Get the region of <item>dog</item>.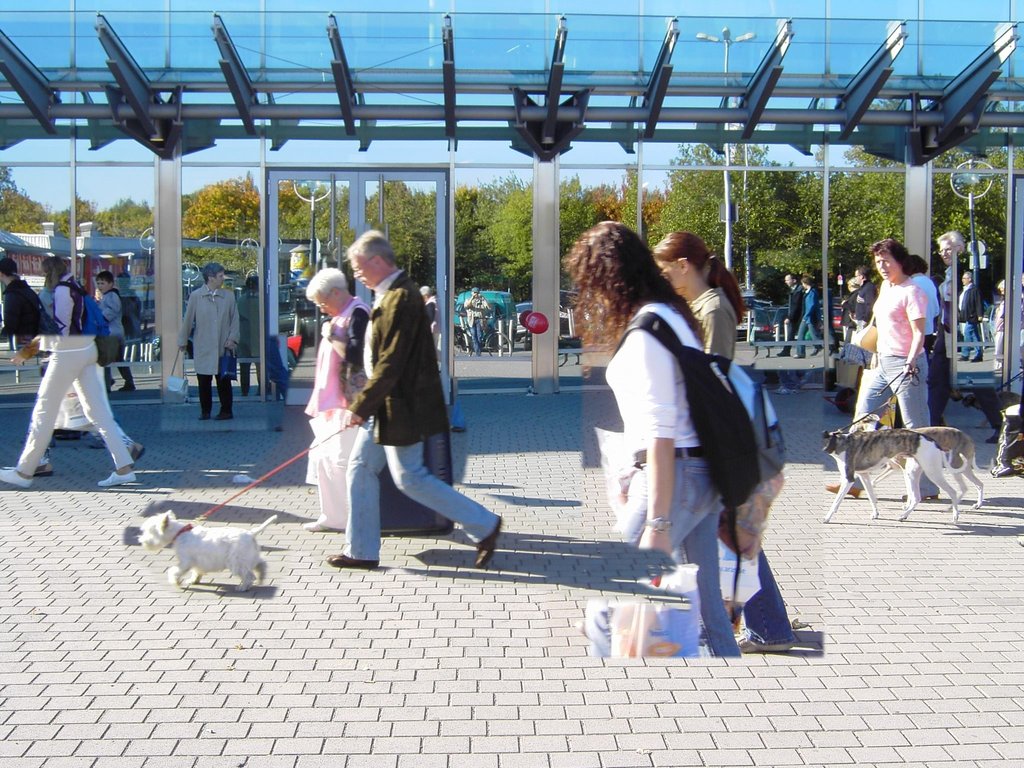
locate(939, 386, 963, 426).
